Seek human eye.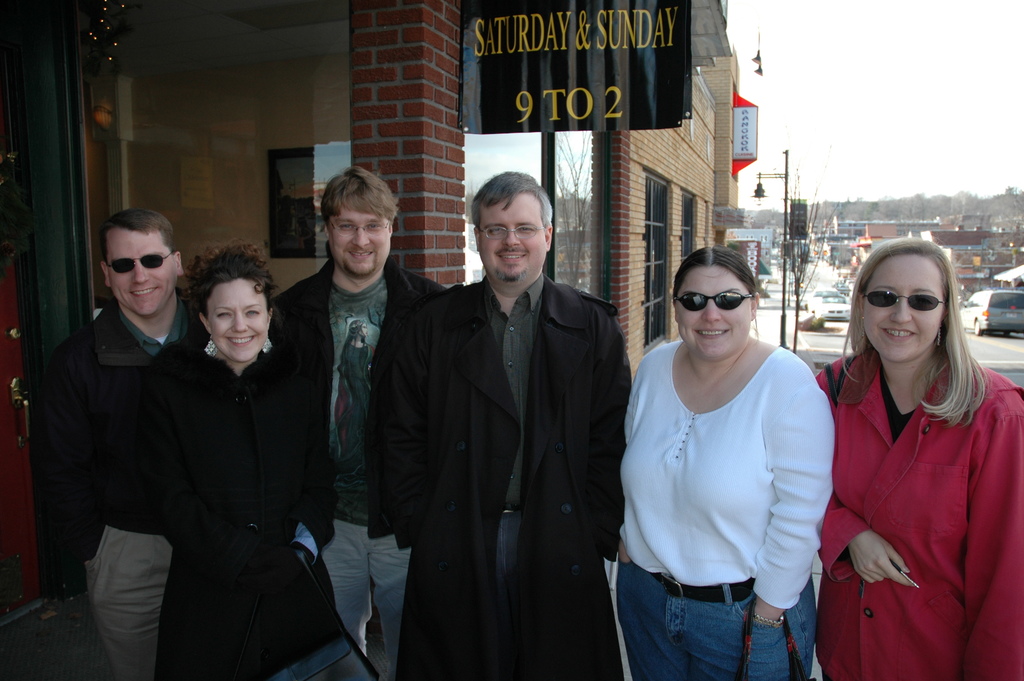
{"x1": 874, "y1": 290, "x2": 891, "y2": 301}.
